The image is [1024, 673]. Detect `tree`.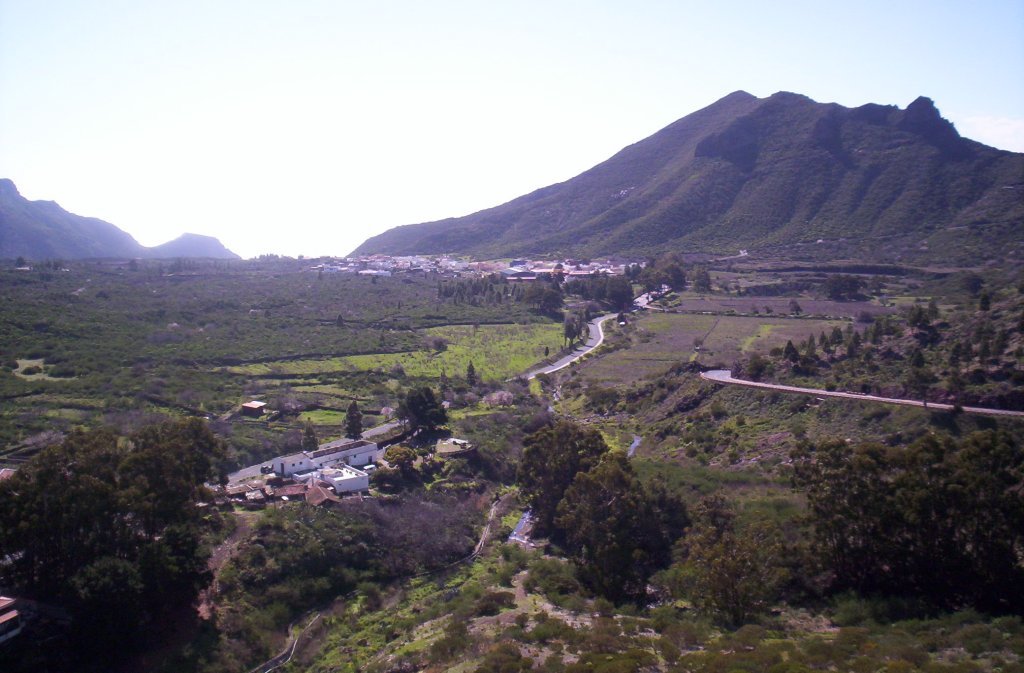
Detection: bbox(879, 278, 891, 295).
